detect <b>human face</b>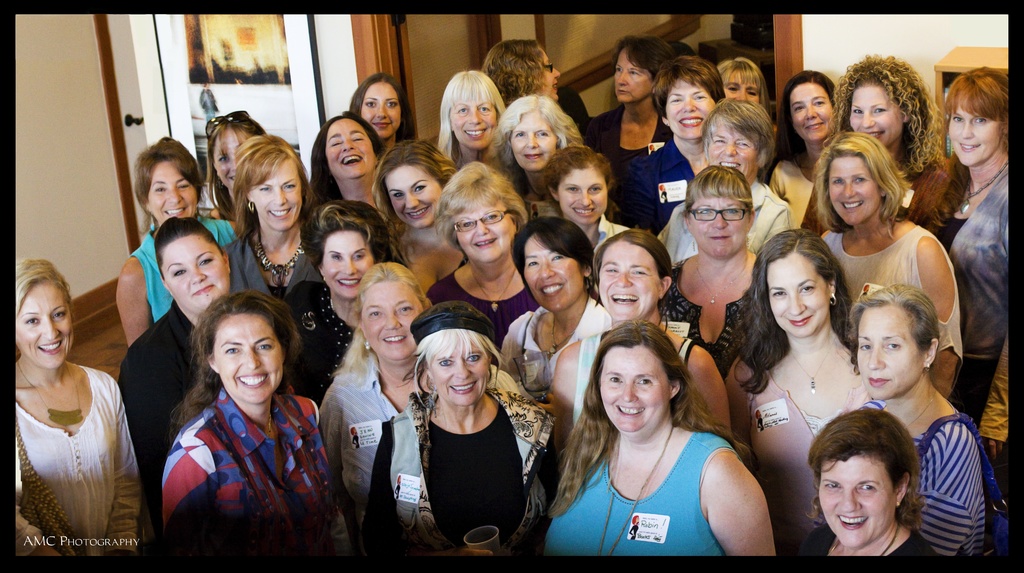
bbox=[364, 285, 423, 362]
